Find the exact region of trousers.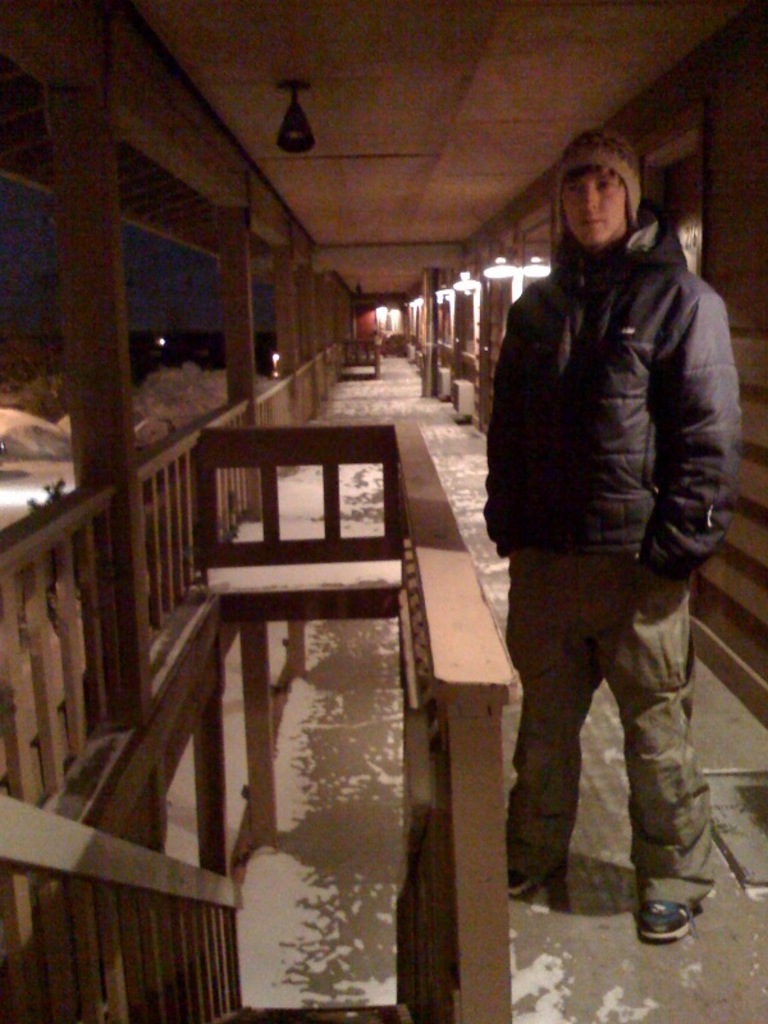
Exact region: bbox(506, 520, 713, 908).
